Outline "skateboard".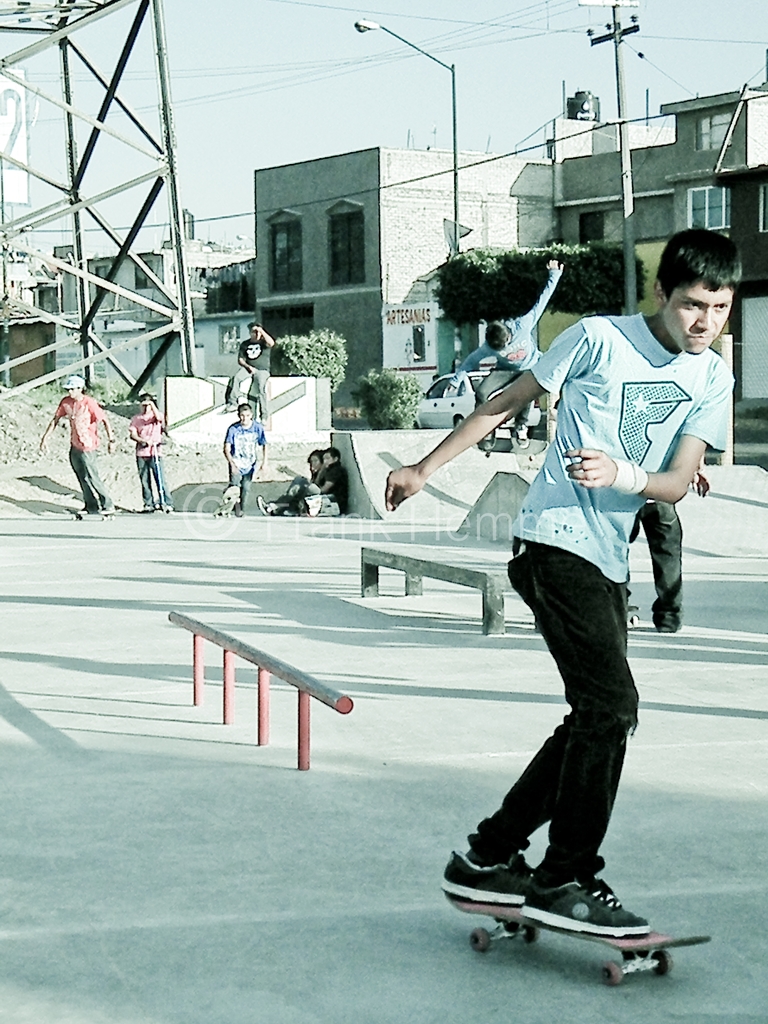
Outline: 66/506/122/524.
